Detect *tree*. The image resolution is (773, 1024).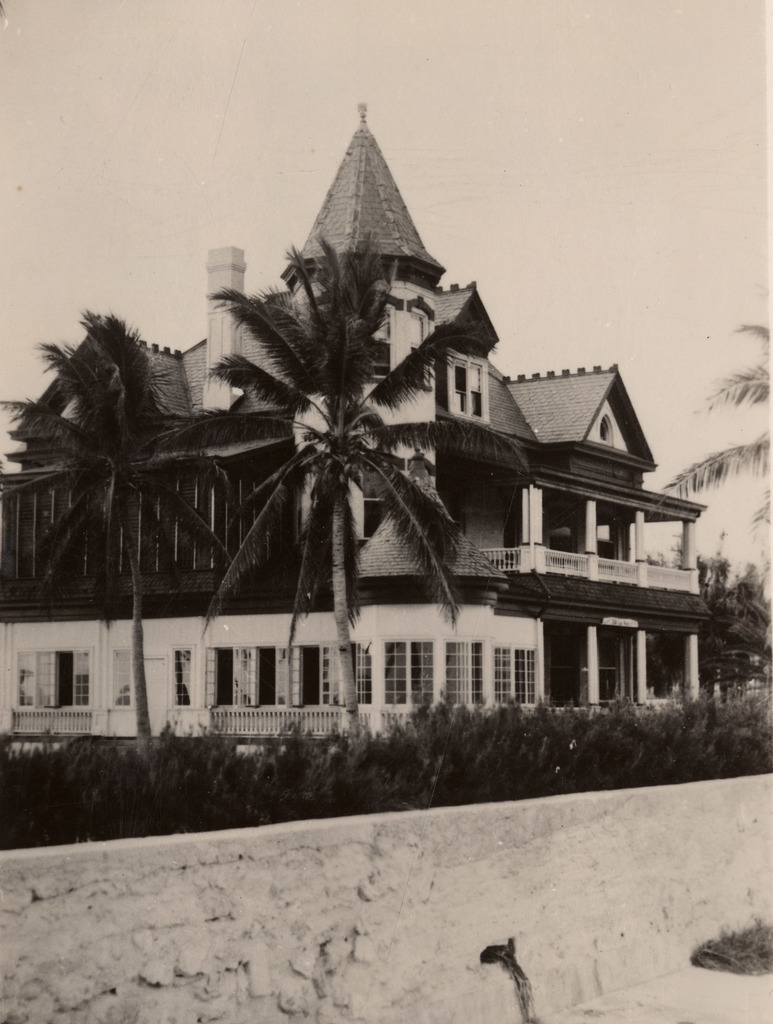
<bbox>658, 526, 772, 710</bbox>.
